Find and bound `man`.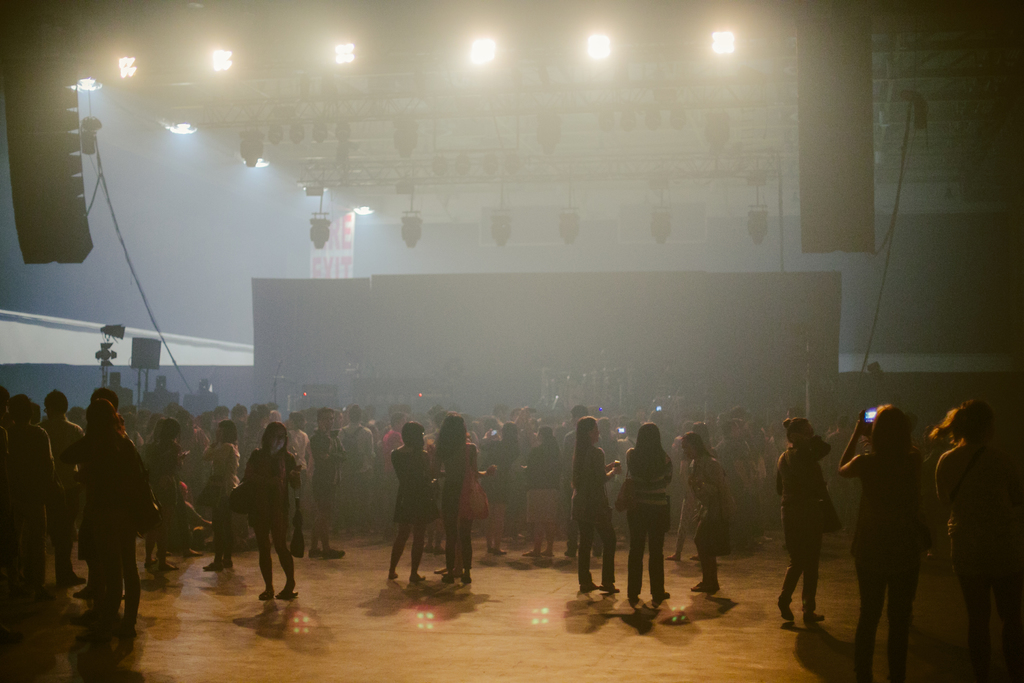
Bound: 563/407/602/554.
